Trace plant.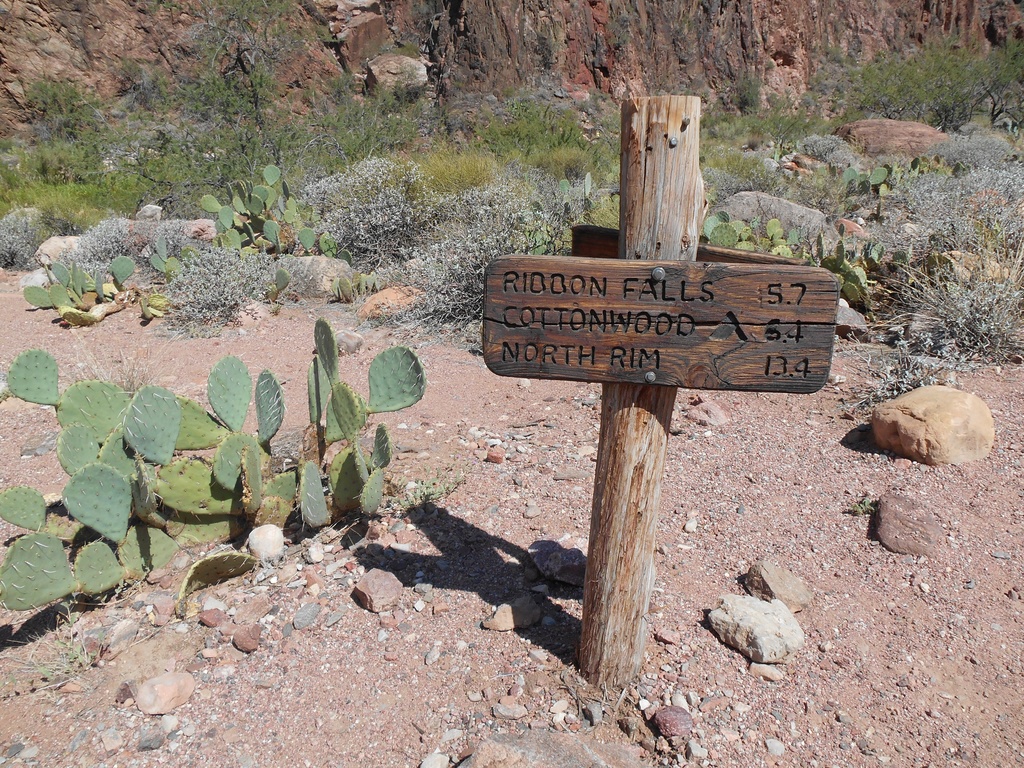
Traced to [x1=232, y1=355, x2=370, y2=553].
